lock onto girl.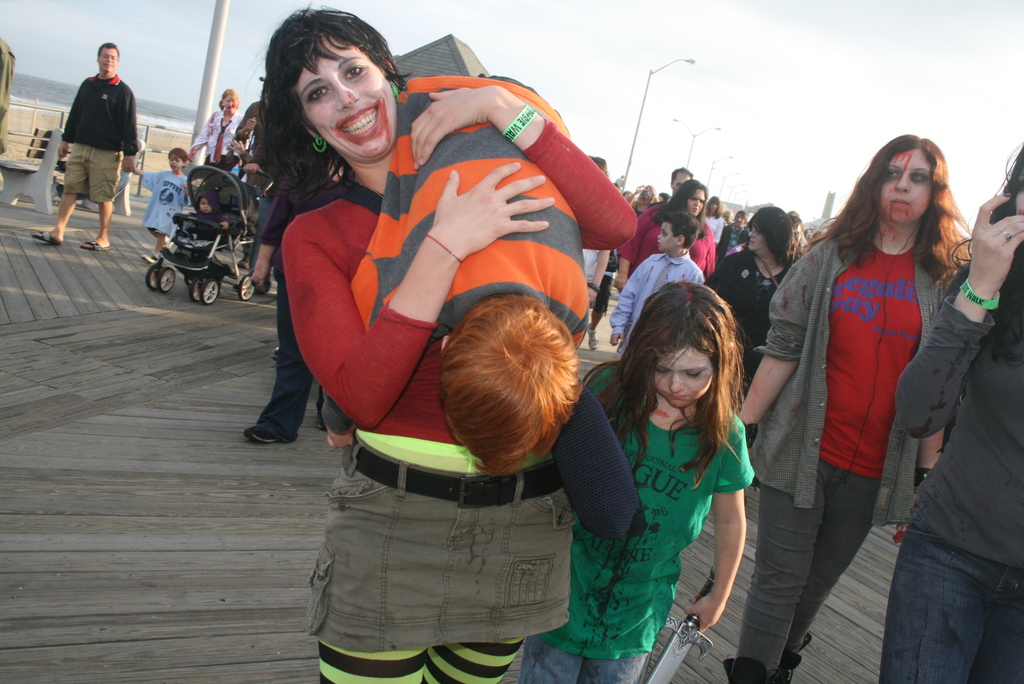
Locked: (261,2,639,683).
